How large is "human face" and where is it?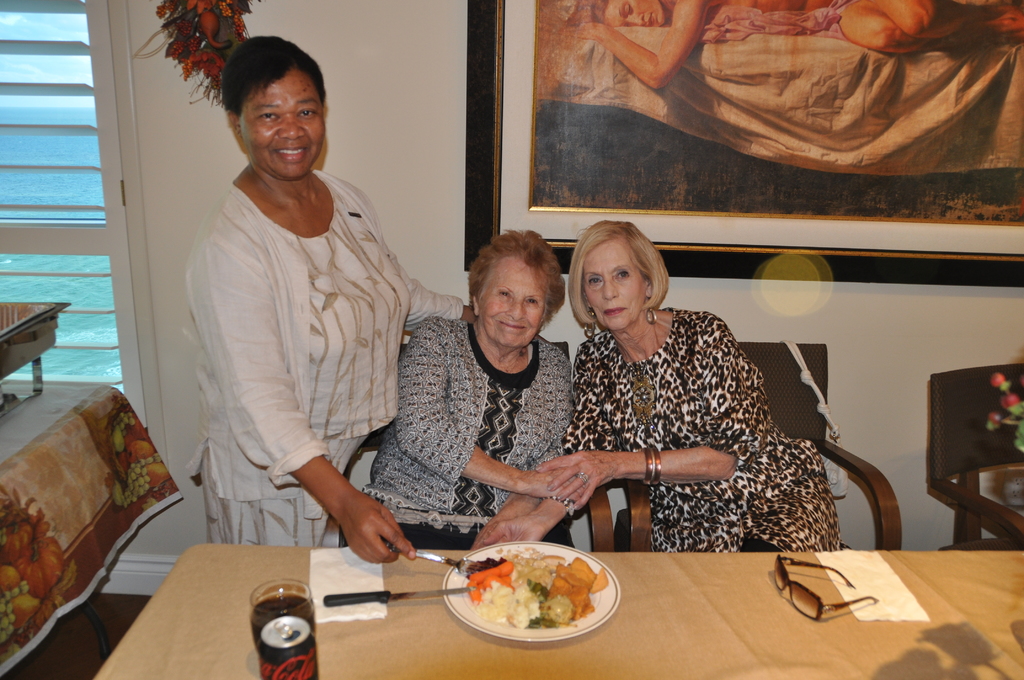
Bounding box: l=602, t=0, r=662, b=24.
